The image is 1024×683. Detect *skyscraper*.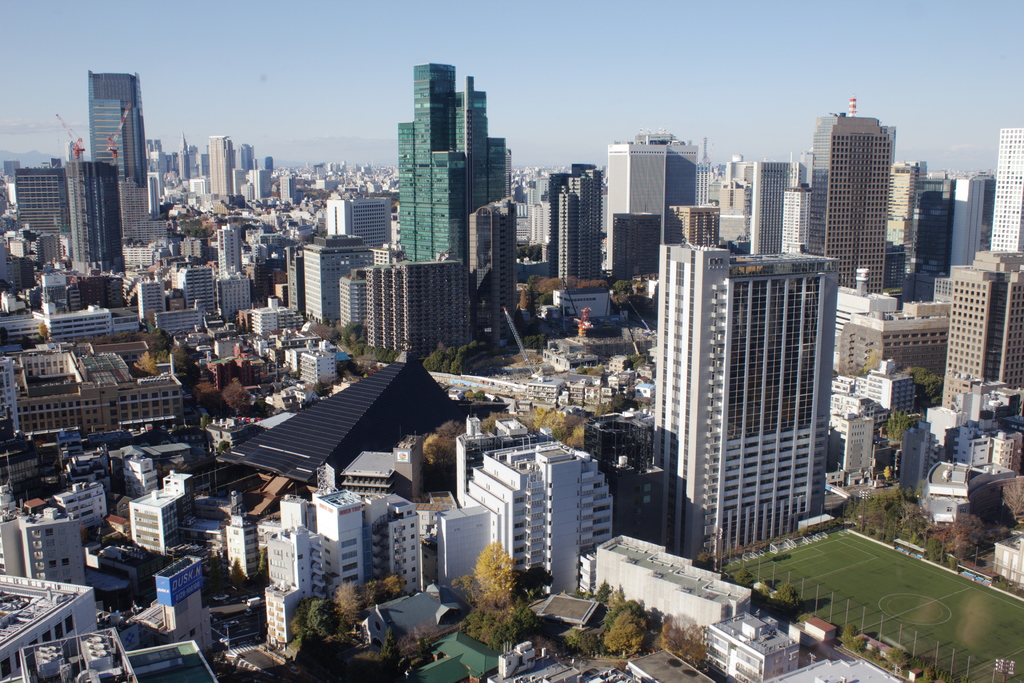
Detection: <bbox>90, 72, 143, 185</bbox>.
